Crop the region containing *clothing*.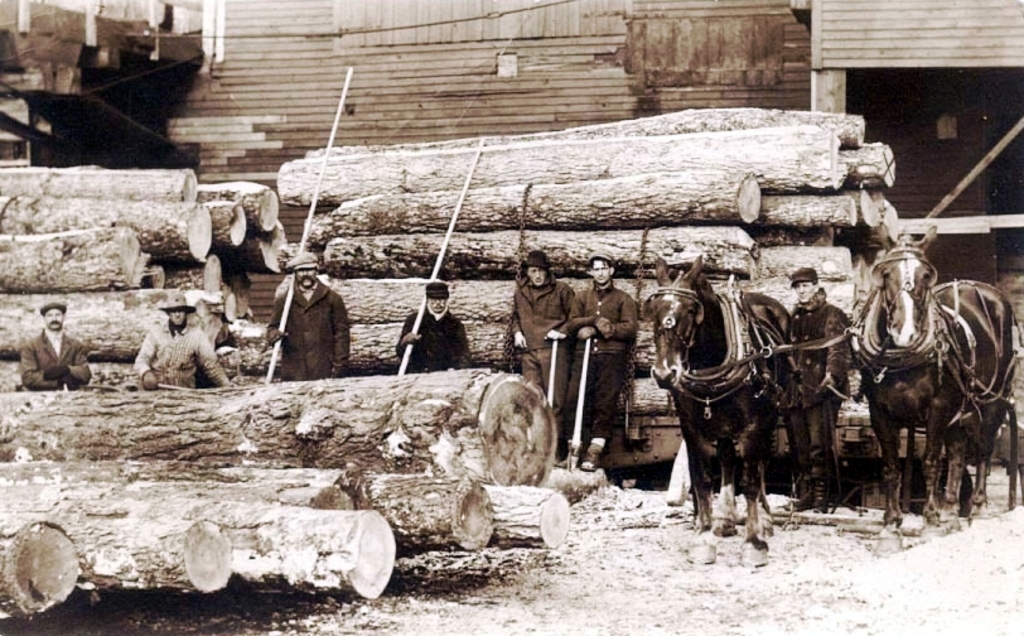
Crop region: l=492, t=275, r=579, b=434.
